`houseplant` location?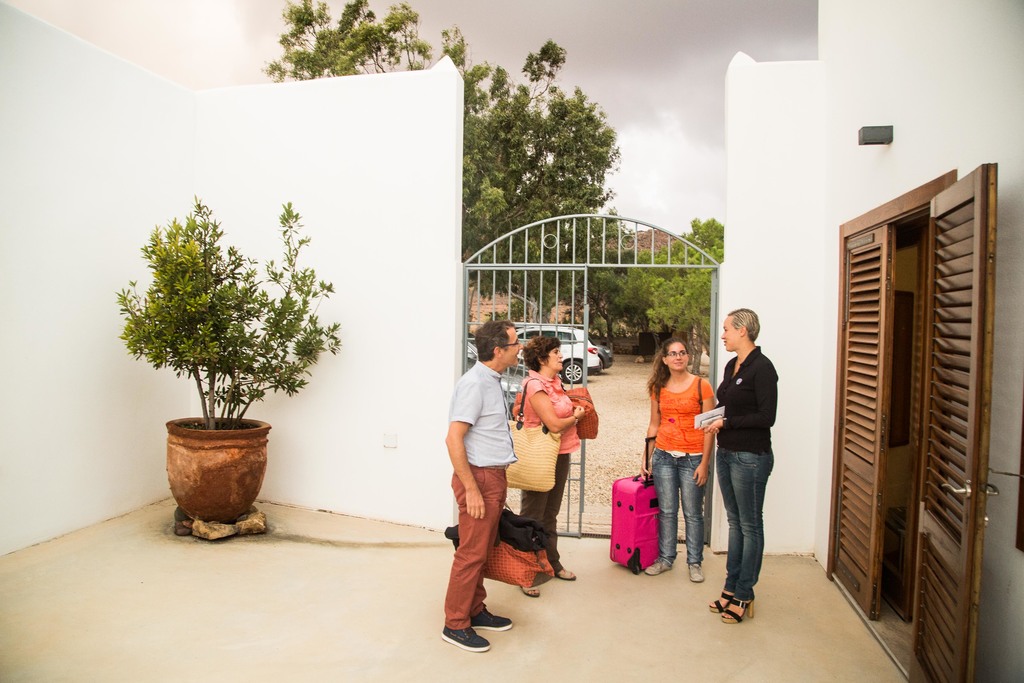
locate(110, 190, 341, 525)
